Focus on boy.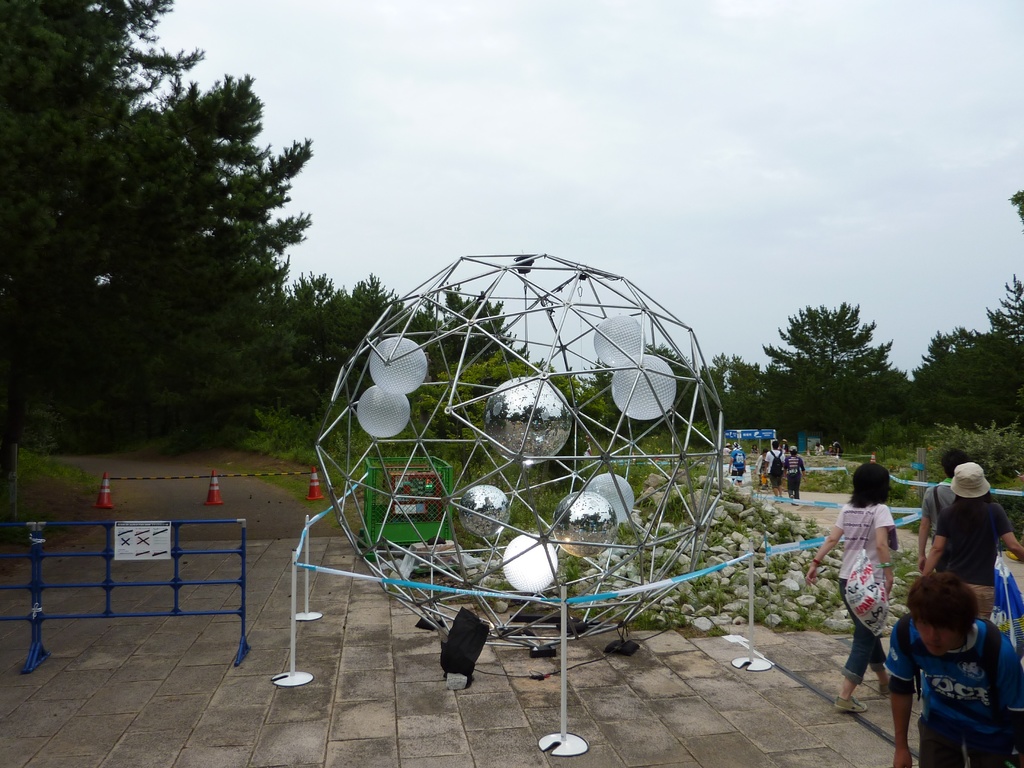
Focused at 764 442 788 499.
